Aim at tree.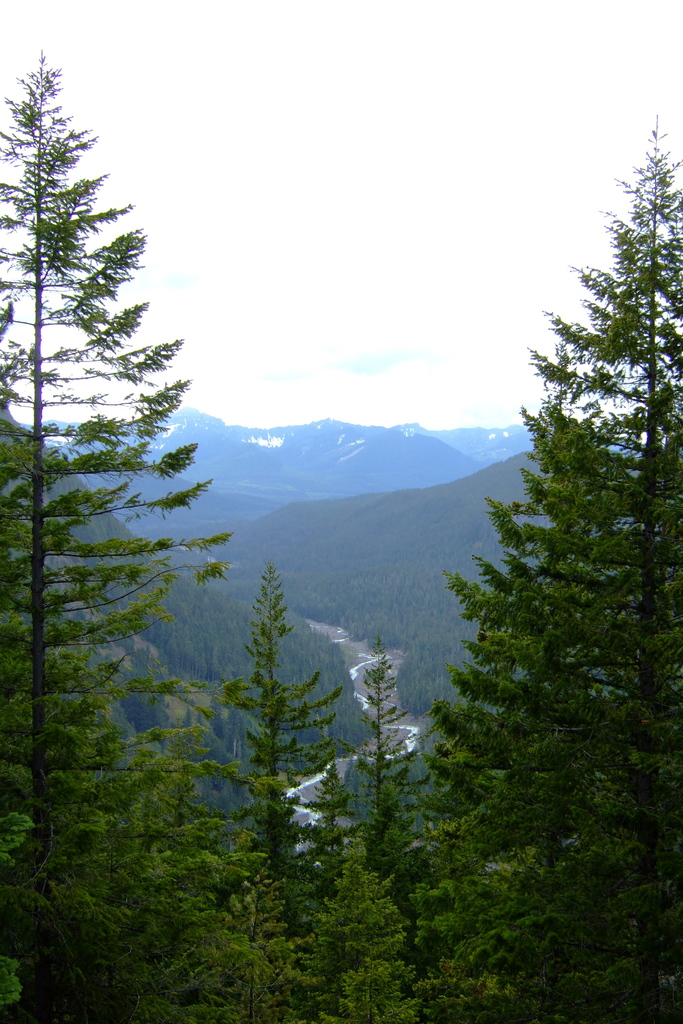
Aimed at (left=434, top=200, right=664, bottom=961).
